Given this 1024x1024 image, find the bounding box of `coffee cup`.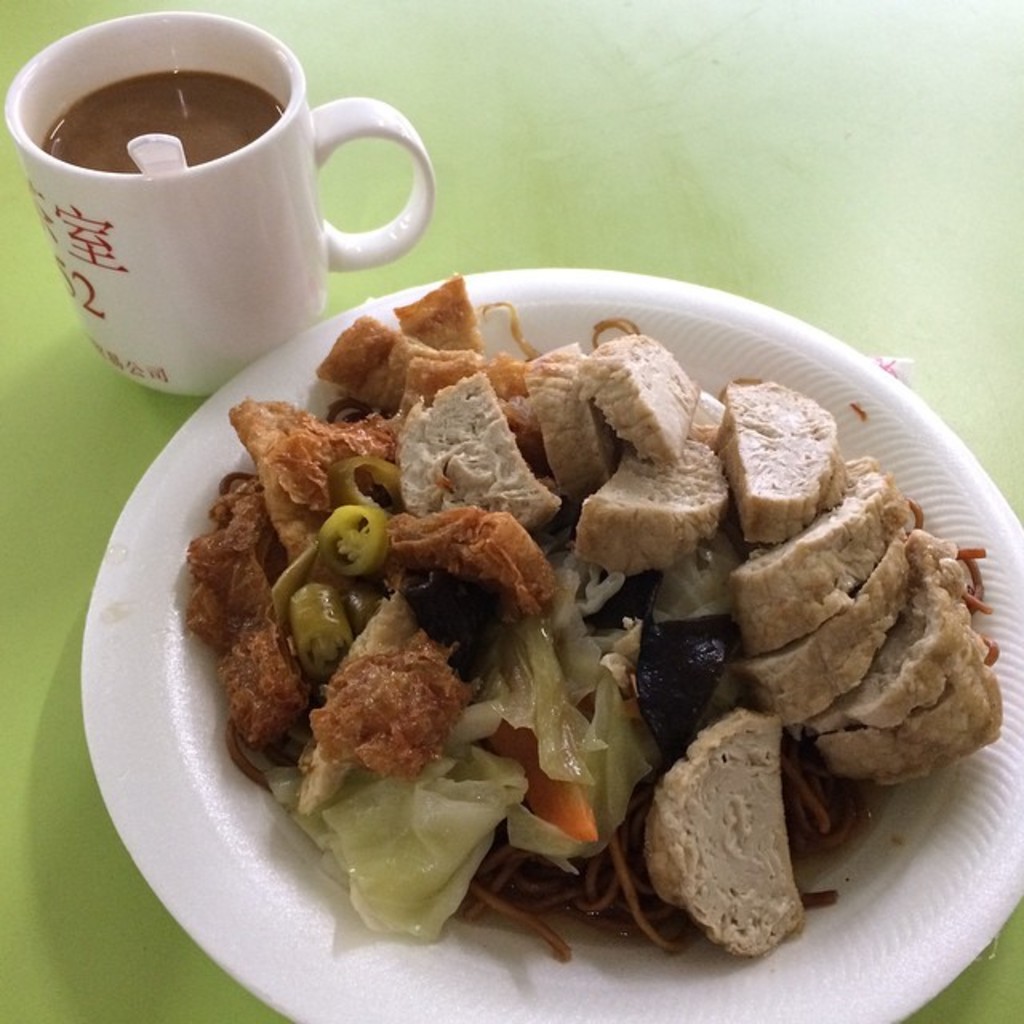
select_region(0, 6, 435, 397).
